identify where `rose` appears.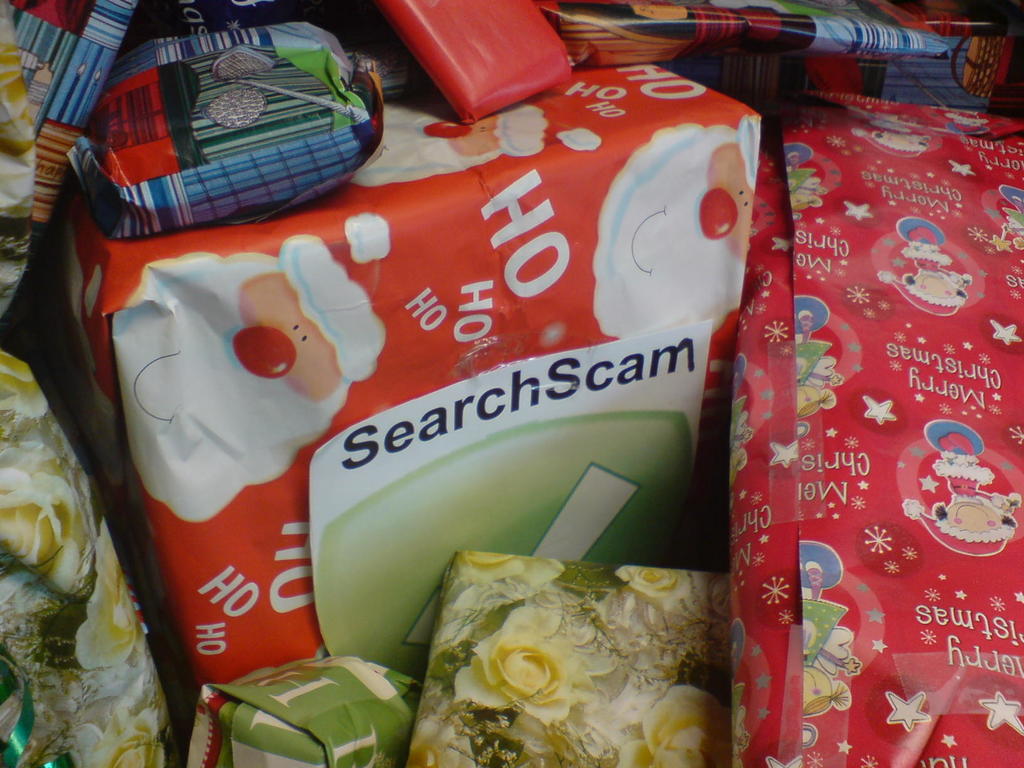
Appears at (x1=69, y1=705, x2=166, y2=767).
